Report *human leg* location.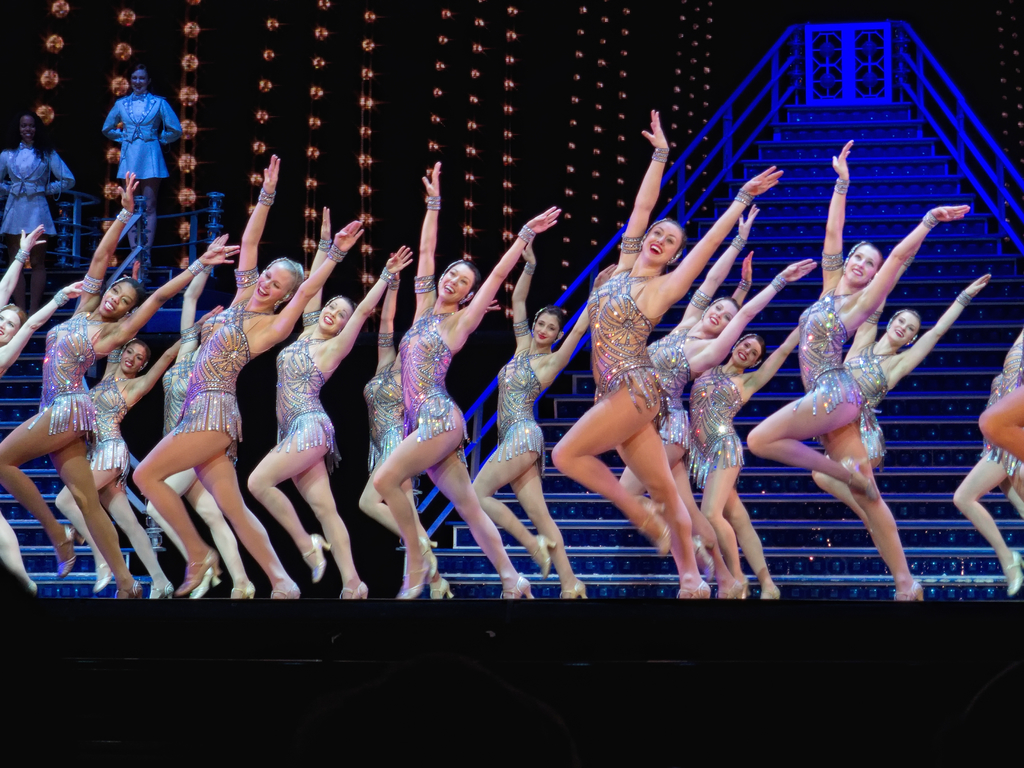
Report: <bbox>0, 385, 1023, 597</bbox>.
